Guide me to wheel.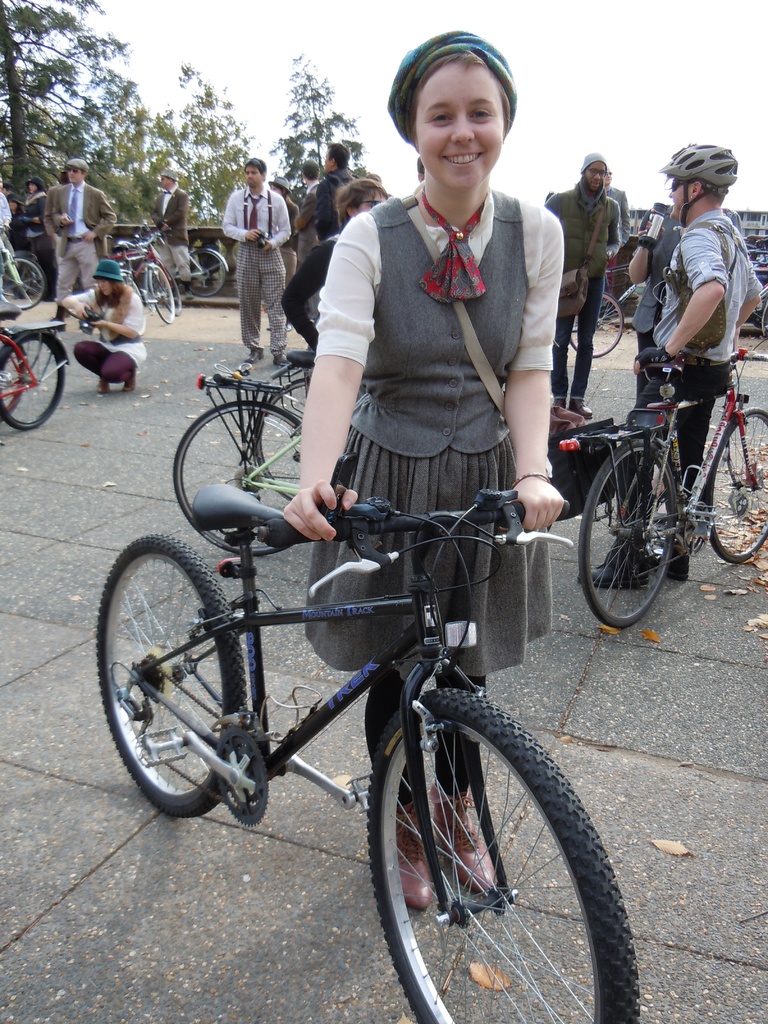
Guidance: box=[255, 369, 313, 502].
